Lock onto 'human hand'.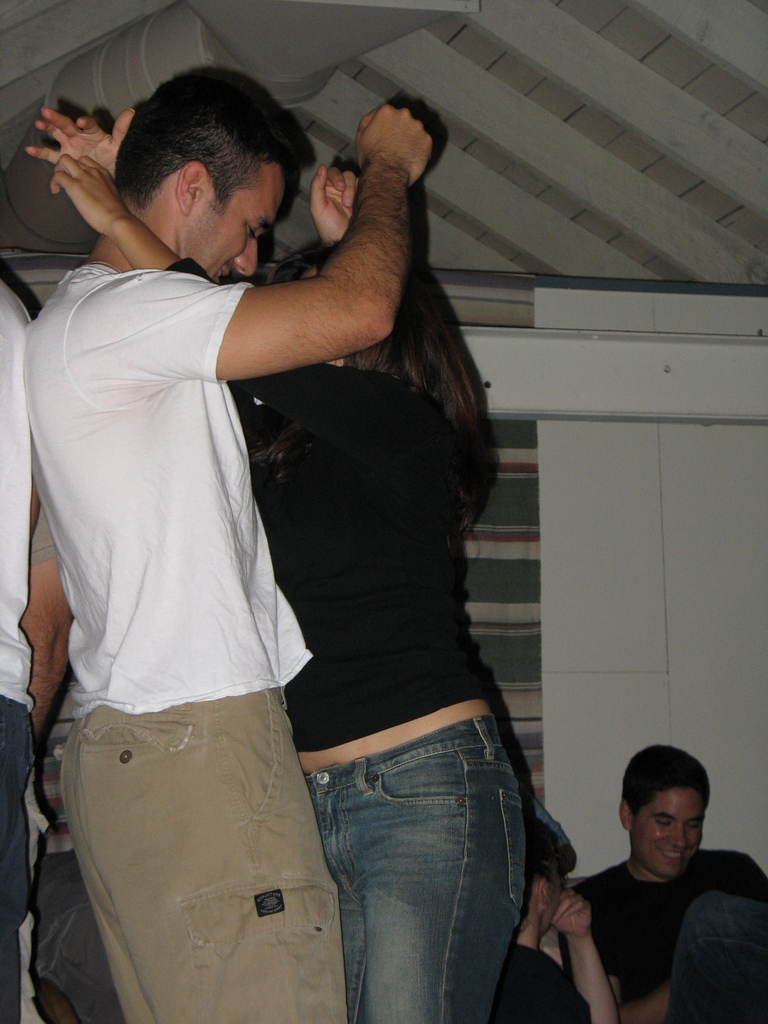
Locked: 24,102,138,183.
